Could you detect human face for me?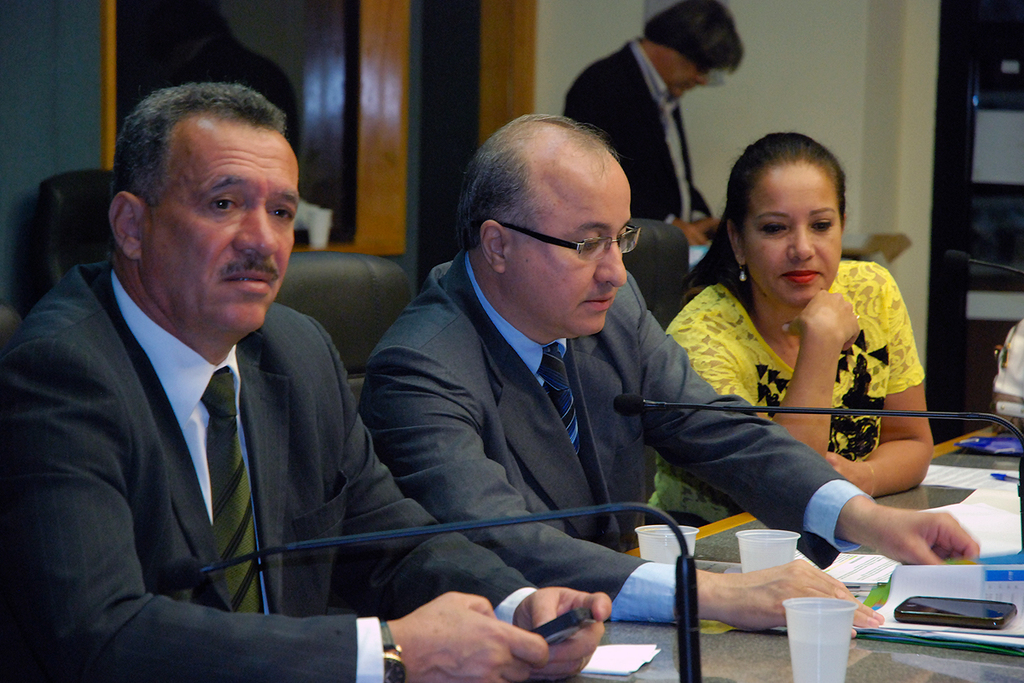
Detection result: (138, 114, 300, 333).
